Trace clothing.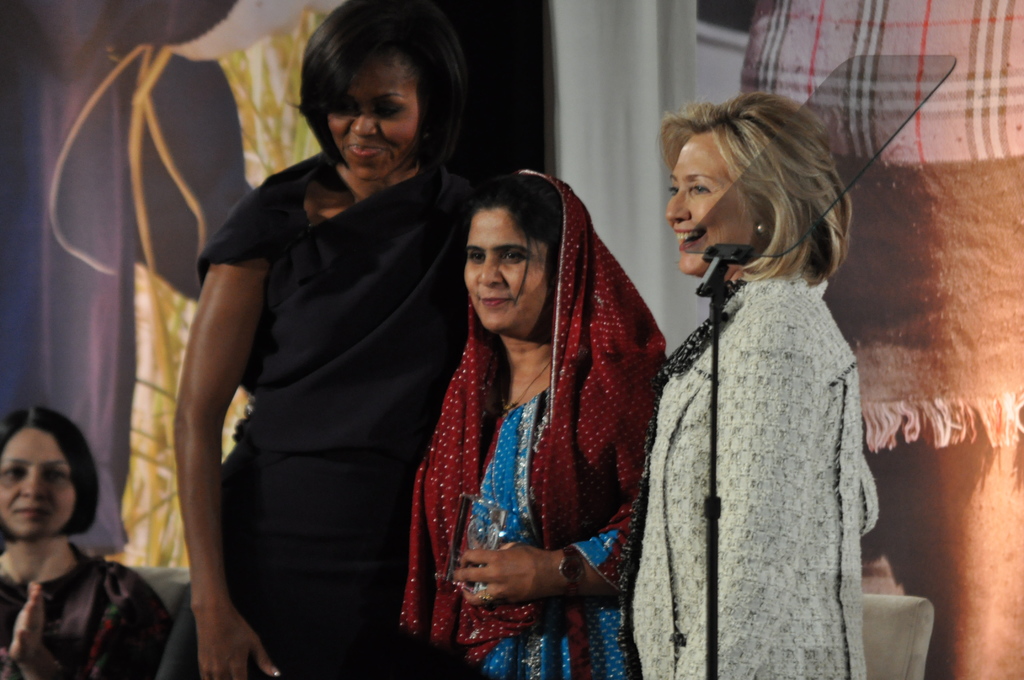
Traced to locate(195, 71, 474, 674).
